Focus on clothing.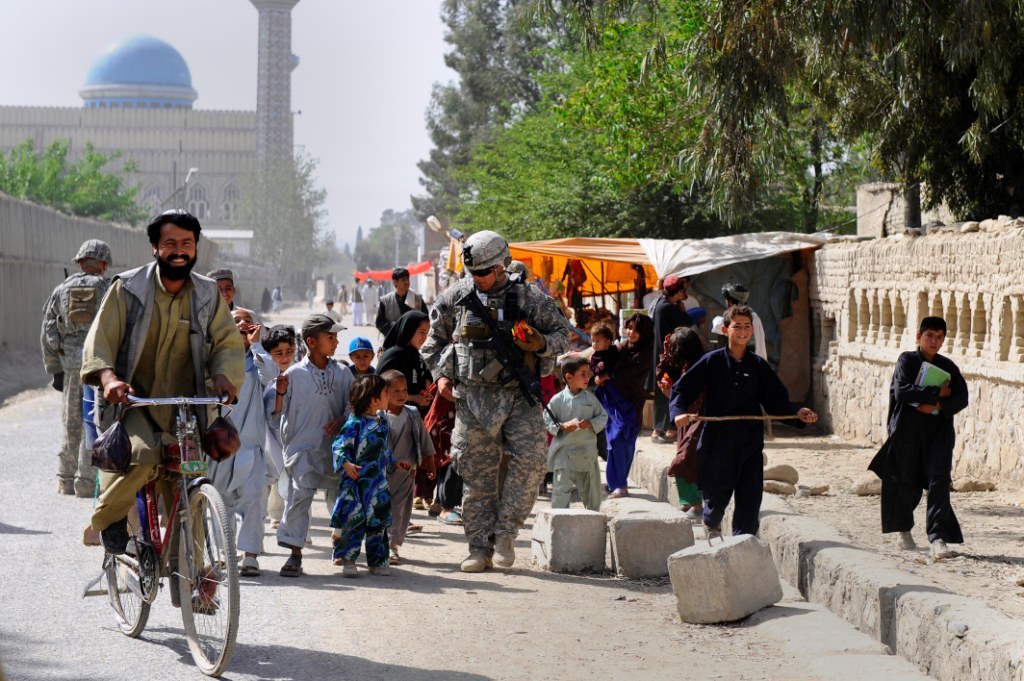
Focused at box=[273, 288, 283, 308].
